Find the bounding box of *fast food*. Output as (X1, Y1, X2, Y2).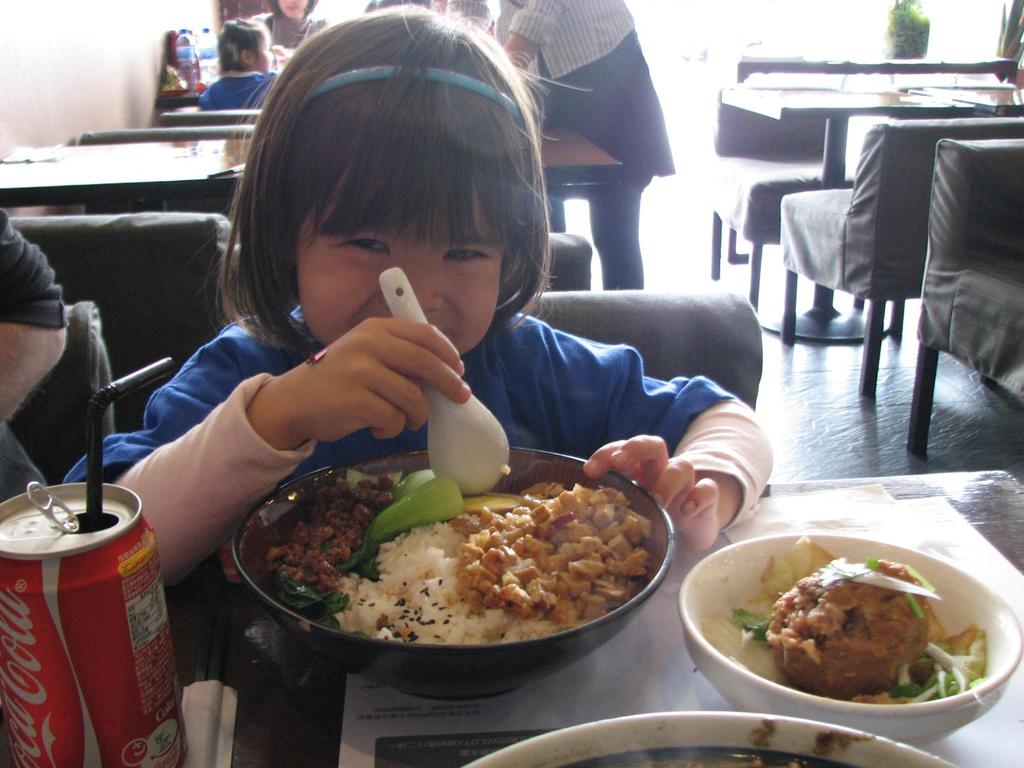
(252, 453, 665, 655).
